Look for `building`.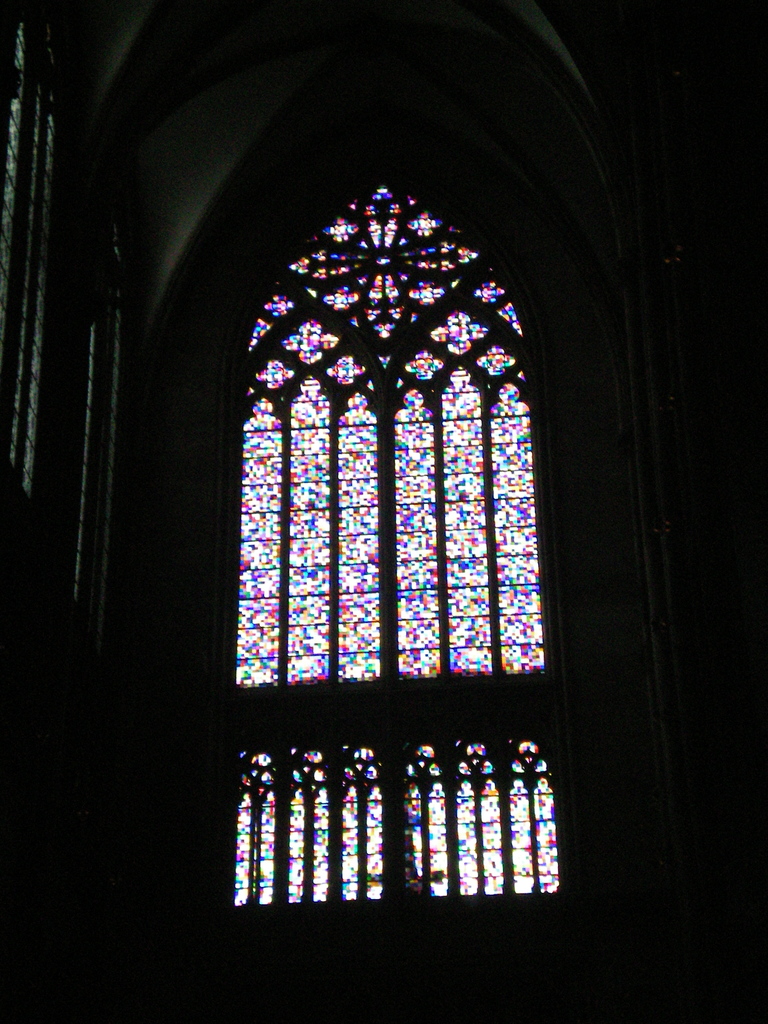
Found: x1=0, y1=0, x2=764, y2=1023.
